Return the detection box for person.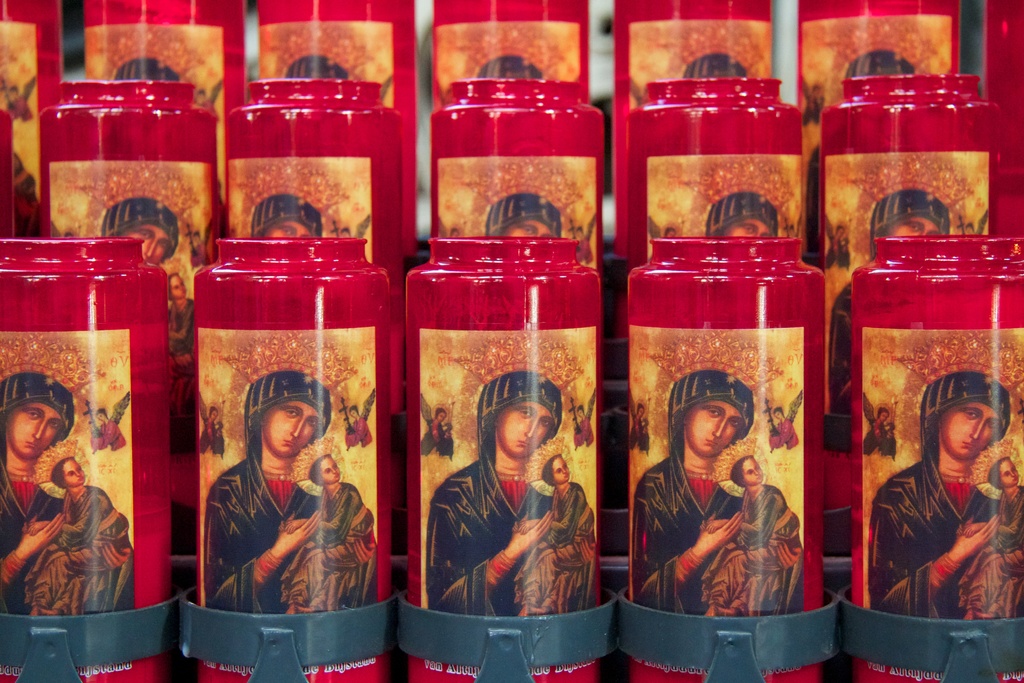
(0, 373, 132, 614).
